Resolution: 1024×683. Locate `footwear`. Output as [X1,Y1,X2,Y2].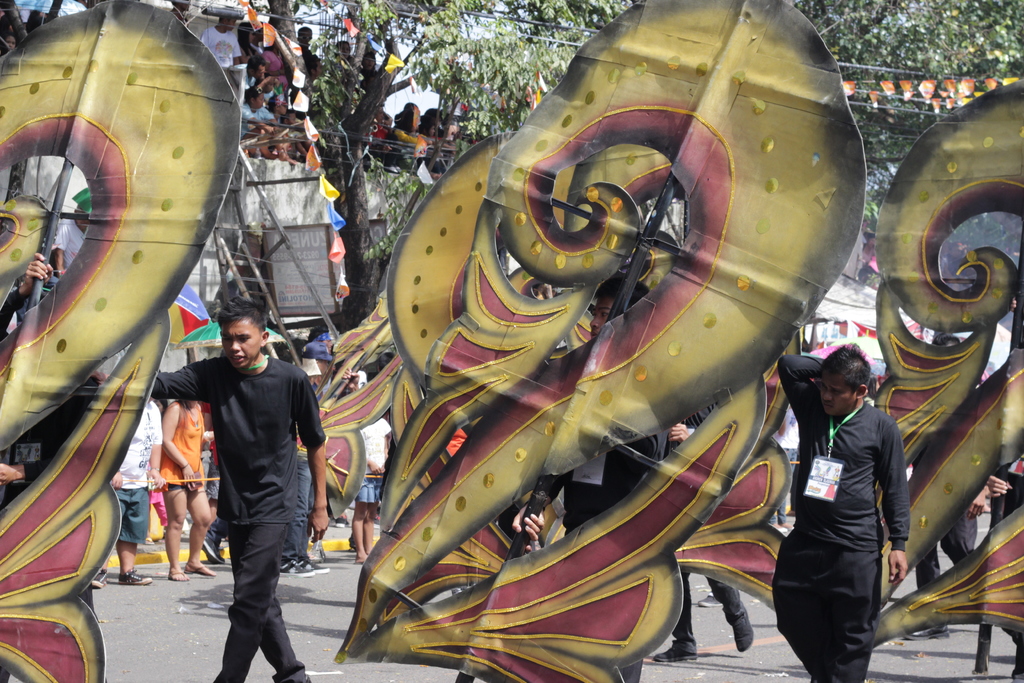
[694,591,724,608].
